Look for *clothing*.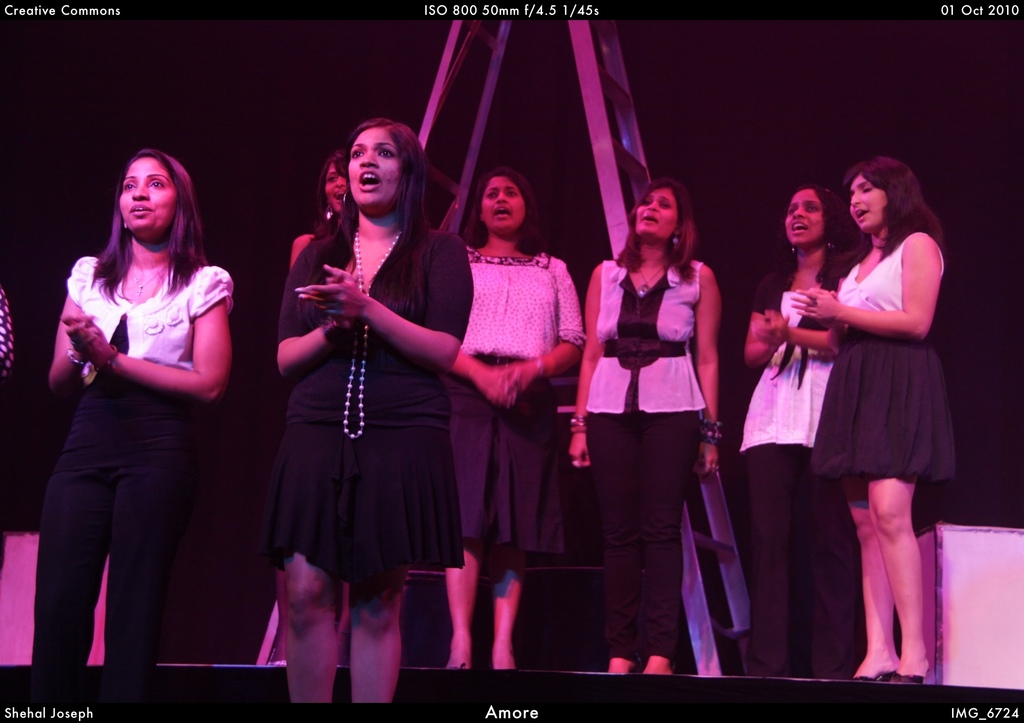
Found: crop(440, 252, 586, 553).
